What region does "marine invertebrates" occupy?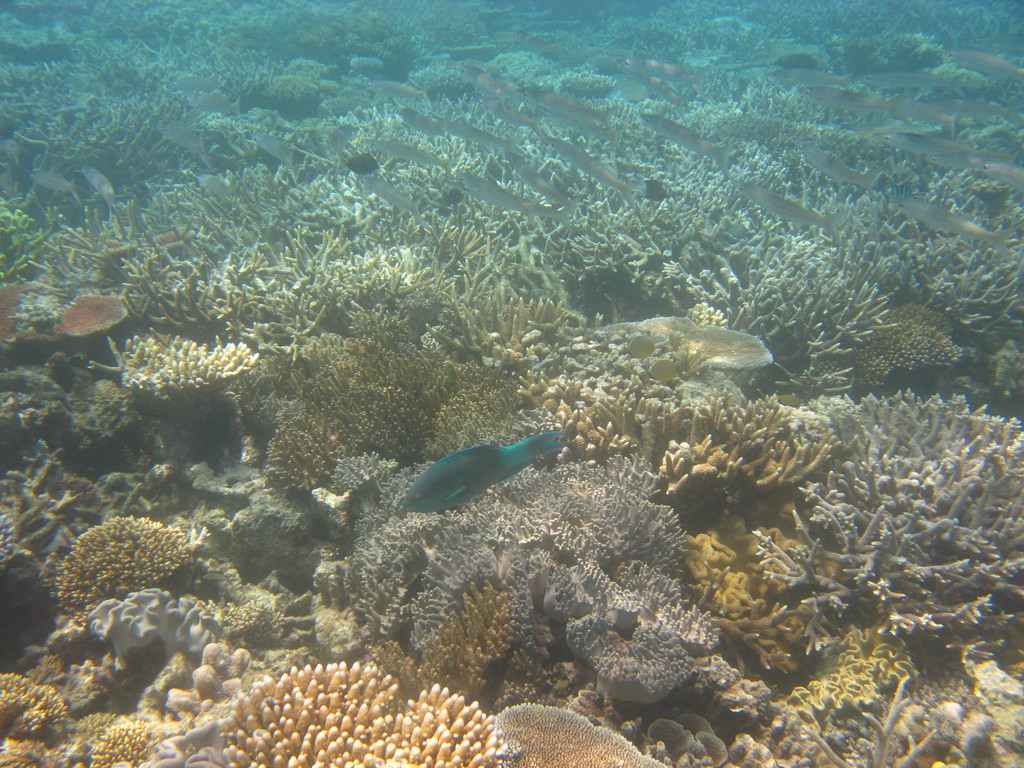
[424,363,515,447].
